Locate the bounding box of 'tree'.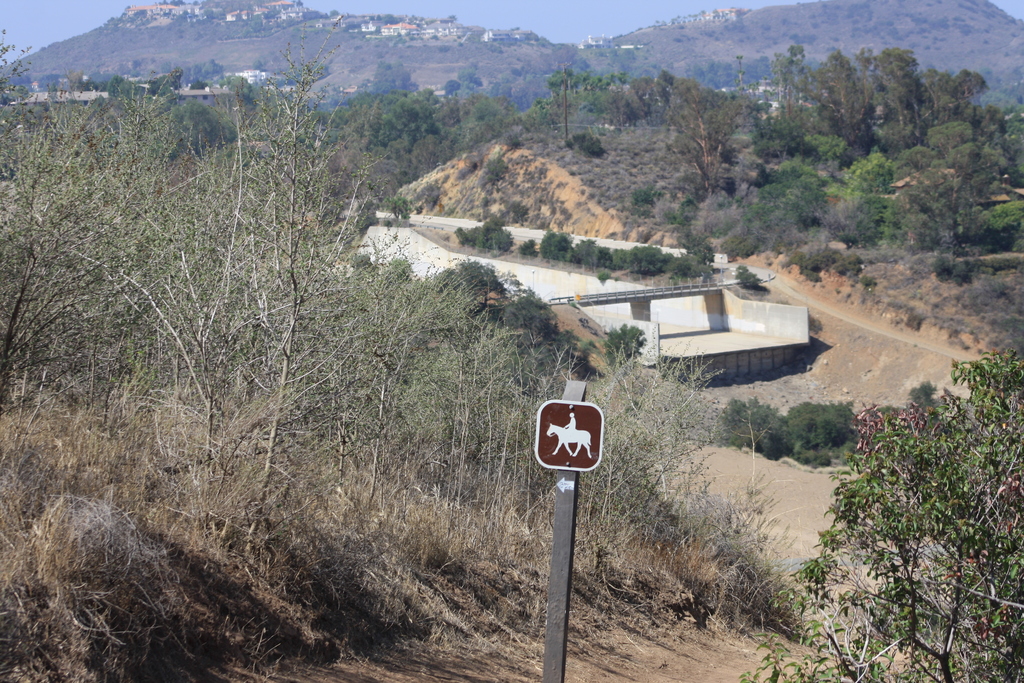
Bounding box: {"left": 868, "top": 45, "right": 977, "bottom": 155}.
